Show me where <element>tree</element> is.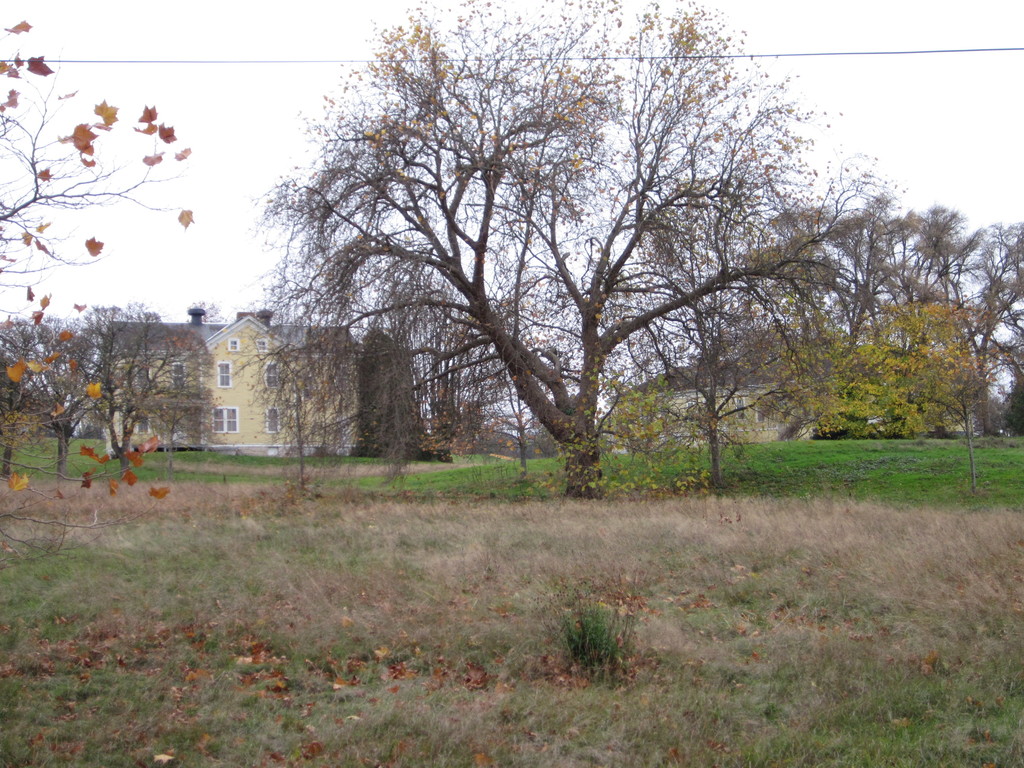
<element>tree</element> is at select_region(0, 309, 86, 470).
